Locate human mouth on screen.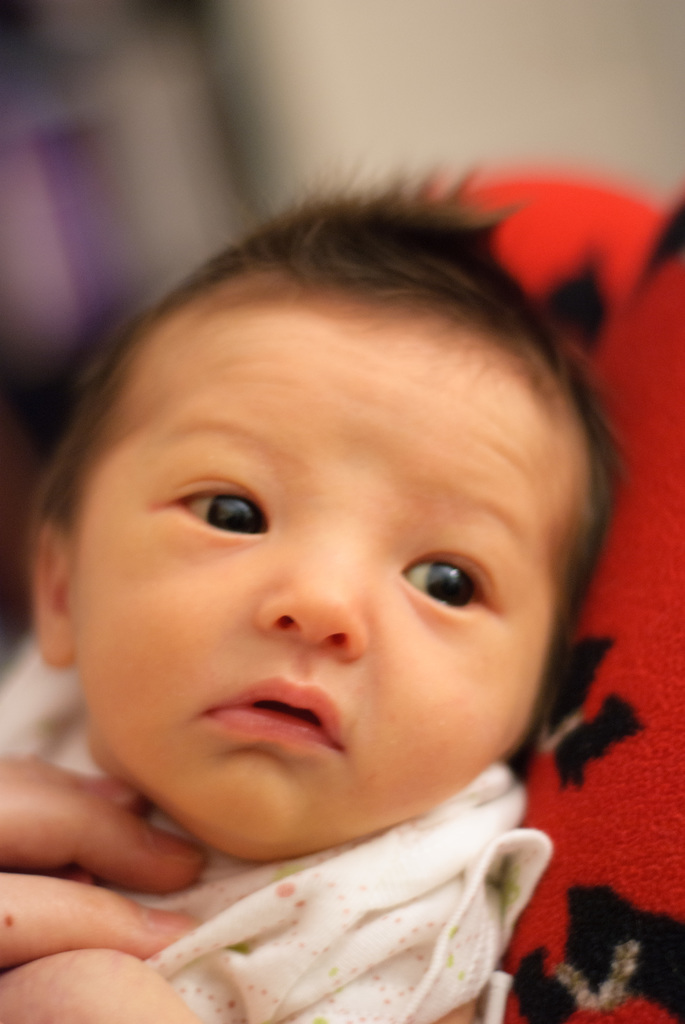
On screen at (left=210, top=676, right=336, bottom=746).
